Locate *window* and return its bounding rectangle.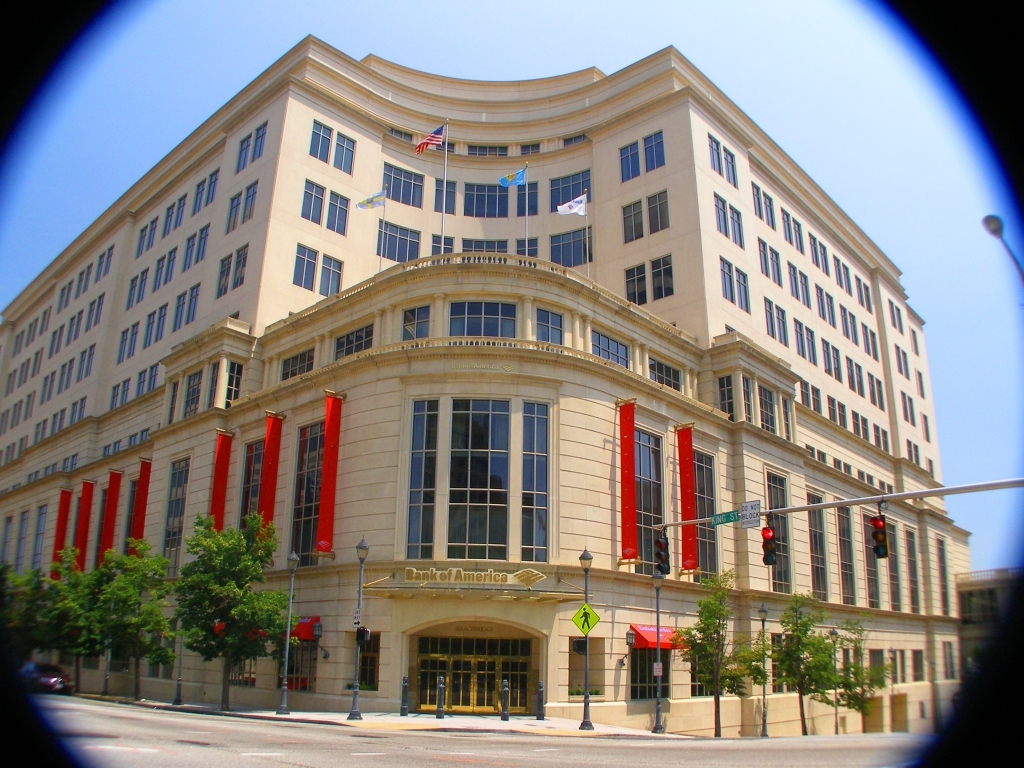
region(395, 368, 537, 562).
